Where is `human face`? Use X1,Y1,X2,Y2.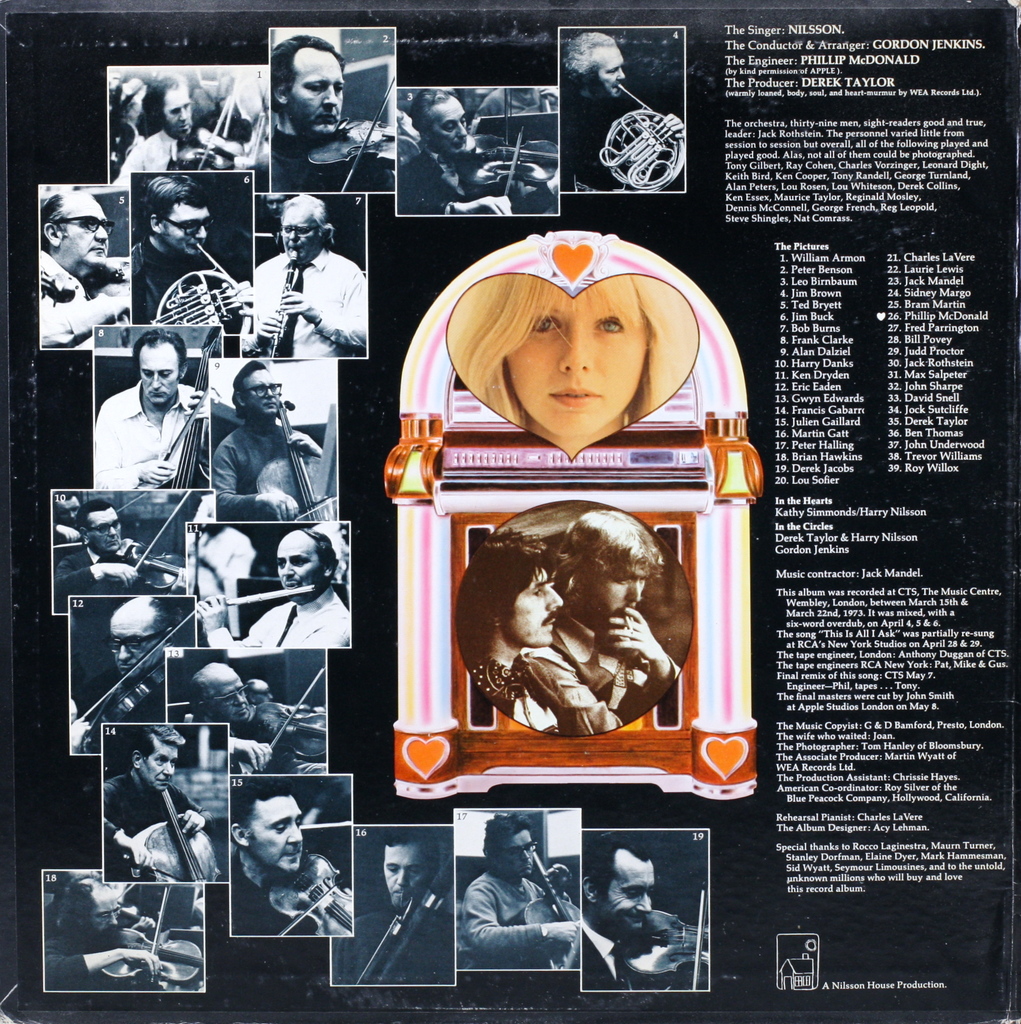
281,46,346,134.
